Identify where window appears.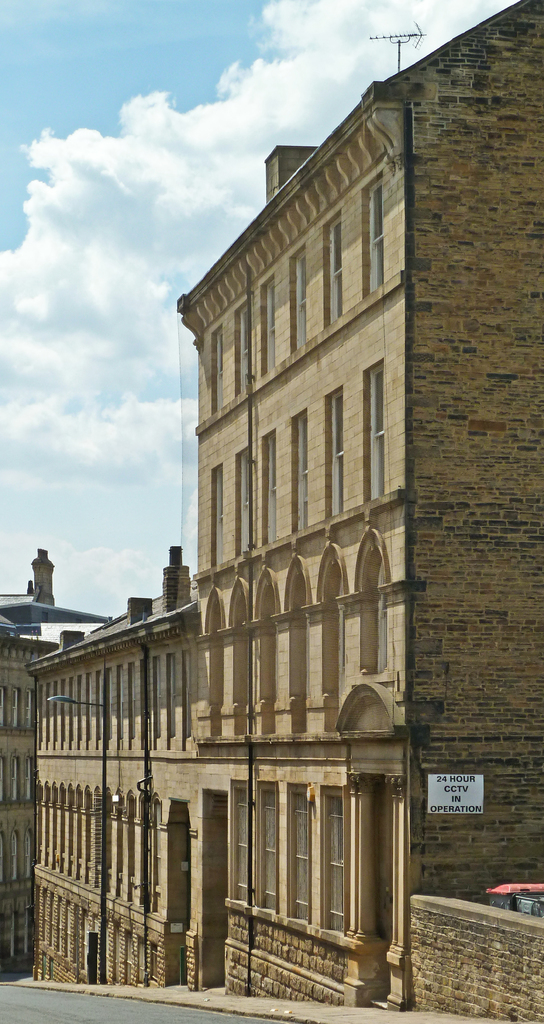
Appears at left=233, top=301, right=250, bottom=389.
